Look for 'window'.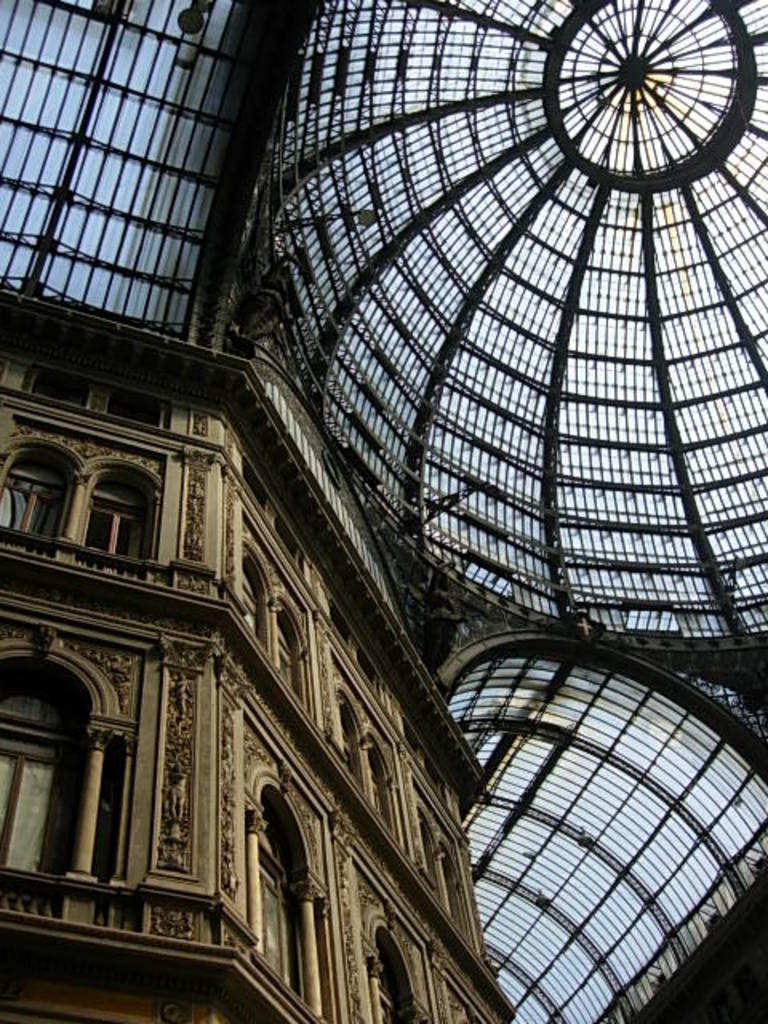
Found: BBox(242, 554, 262, 626).
